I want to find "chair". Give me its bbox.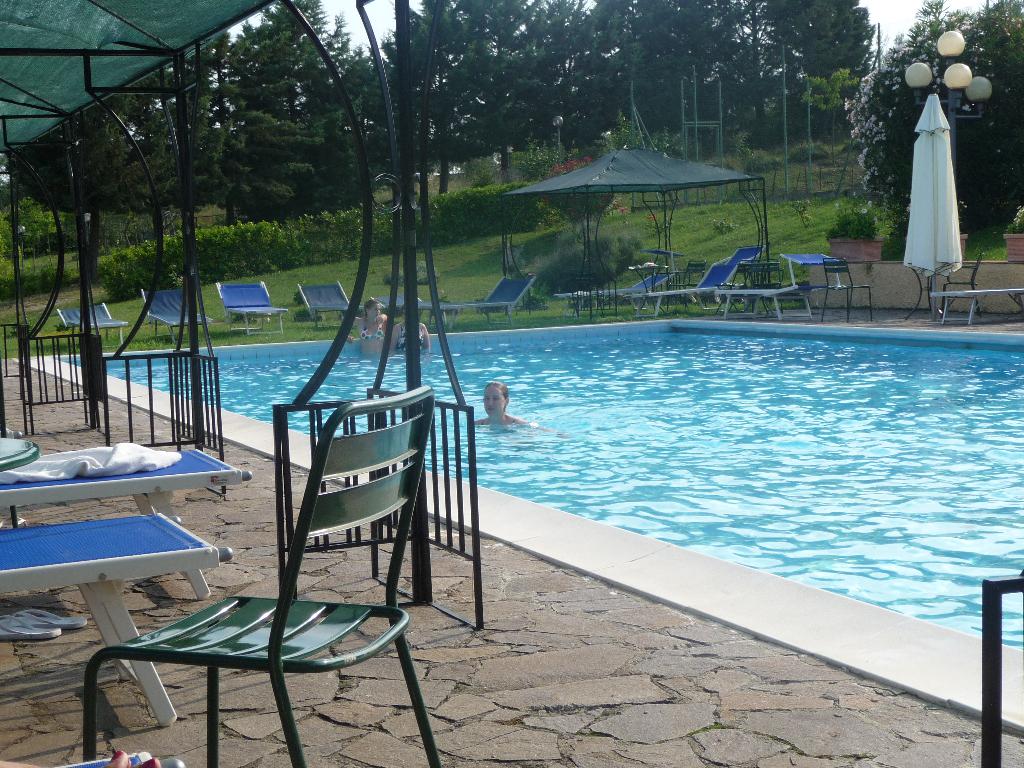
l=143, t=284, r=218, b=344.
